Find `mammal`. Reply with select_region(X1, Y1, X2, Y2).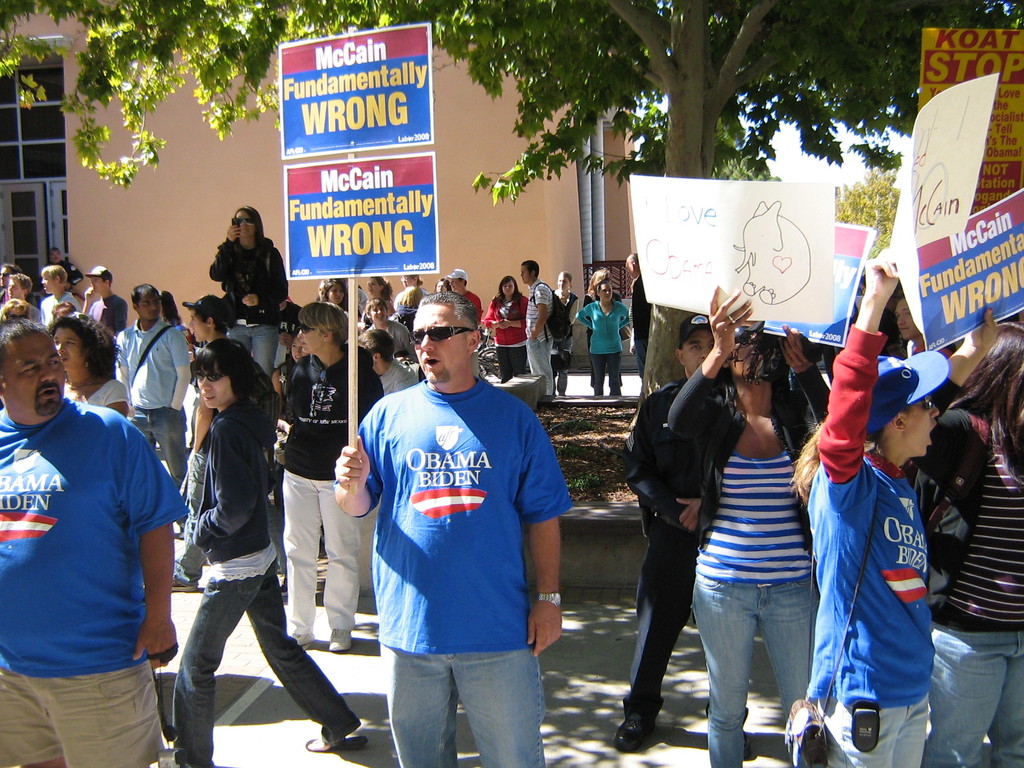
select_region(172, 339, 372, 767).
